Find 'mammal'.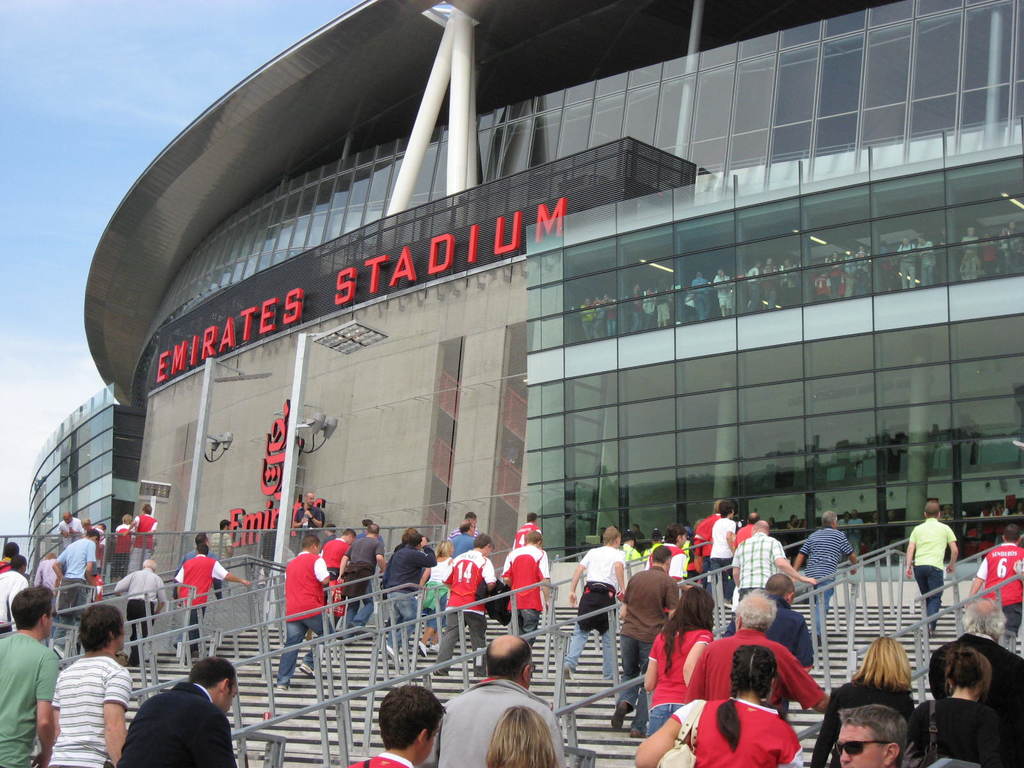
<region>275, 531, 330, 692</region>.
